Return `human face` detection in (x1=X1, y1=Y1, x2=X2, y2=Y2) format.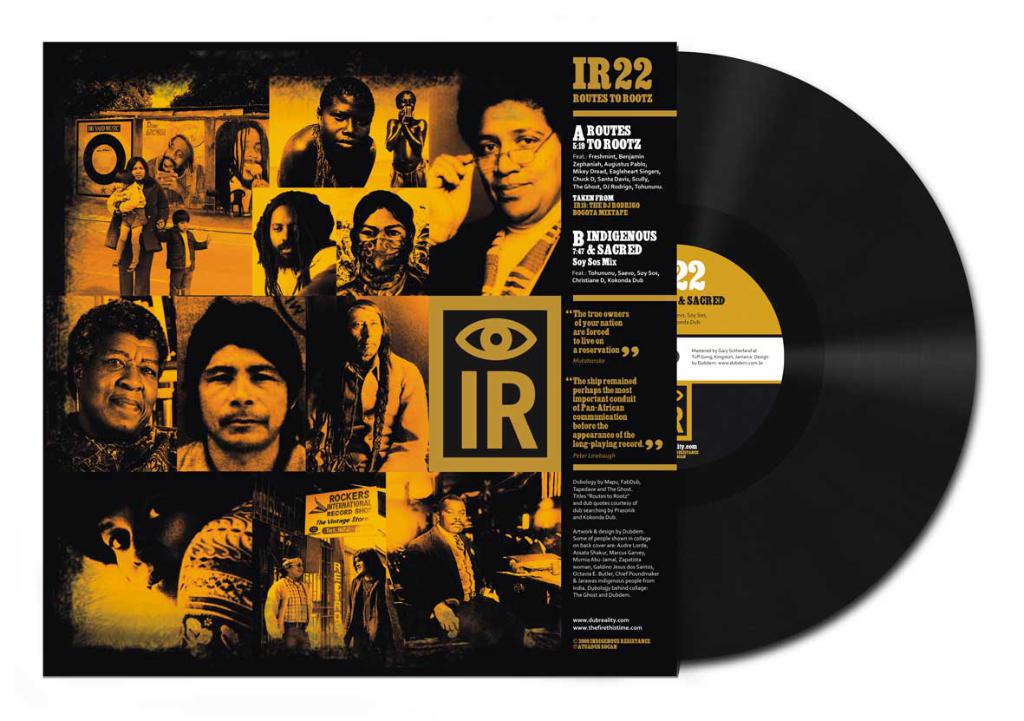
(x1=344, y1=305, x2=387, y2=357).
